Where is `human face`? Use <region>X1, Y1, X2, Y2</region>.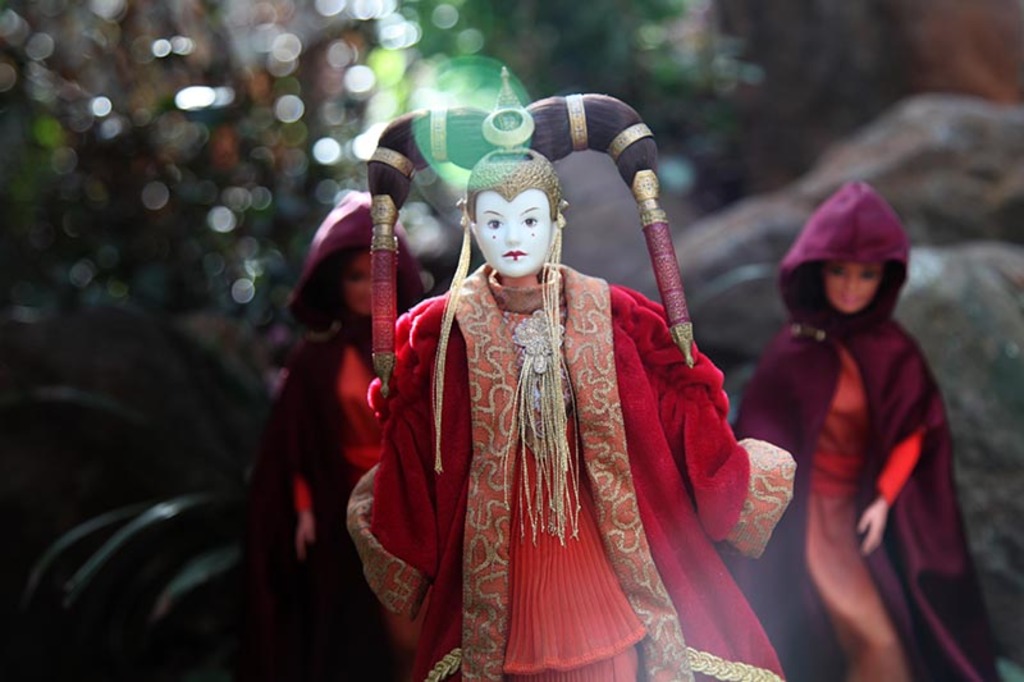
<region>823, 261, 872, 316</region>.
